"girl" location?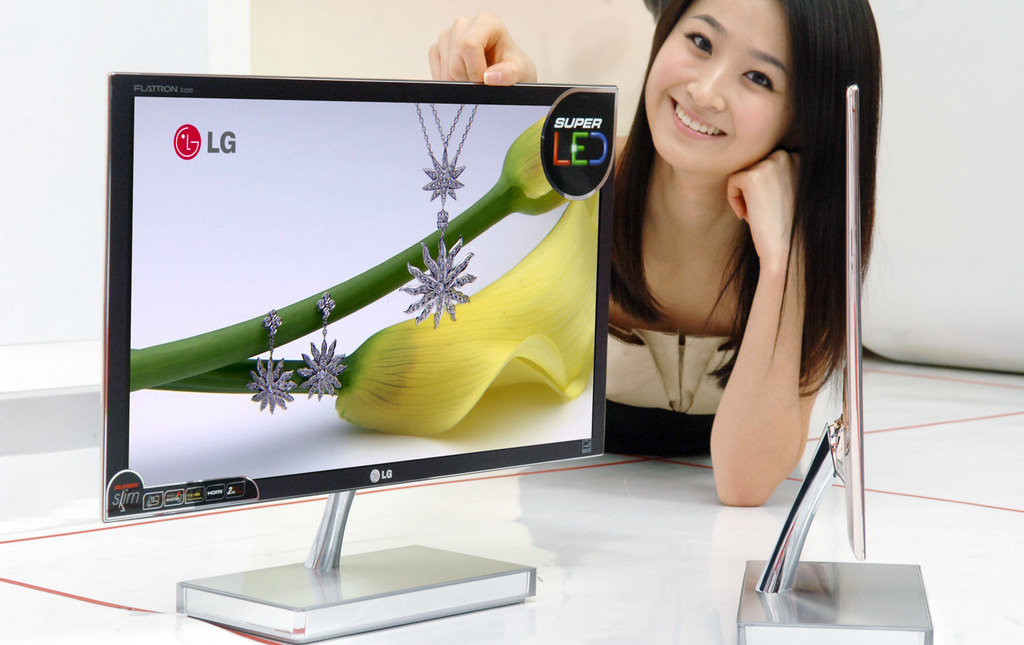
left=425, top=0, right=883, bottom=508
